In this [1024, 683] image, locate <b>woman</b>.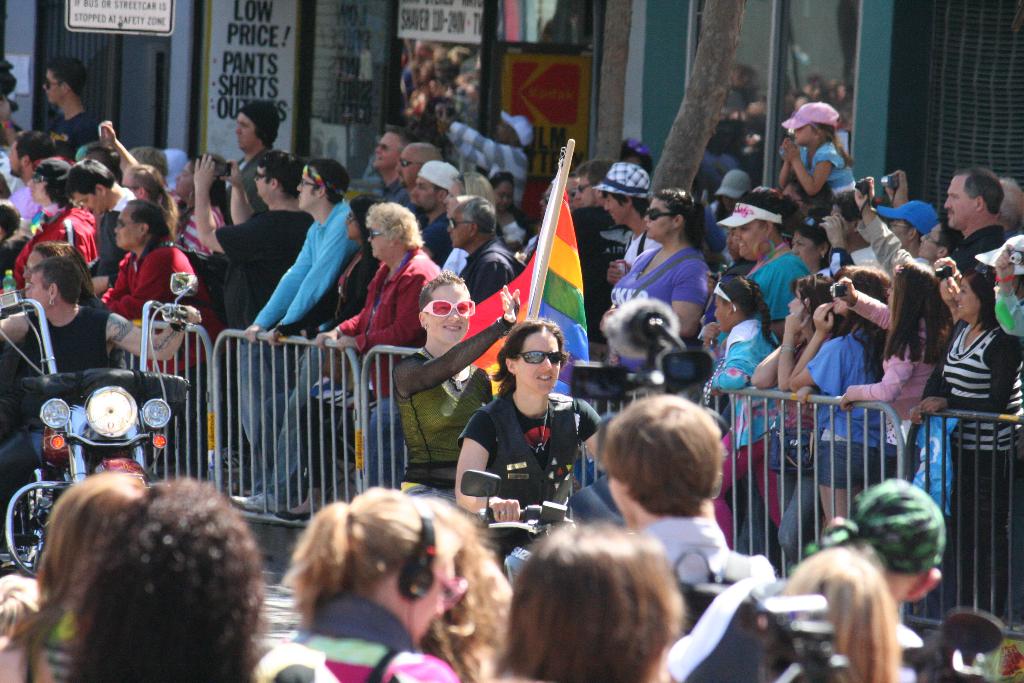
Bounding box: <box>488,163,536,254</box>.
